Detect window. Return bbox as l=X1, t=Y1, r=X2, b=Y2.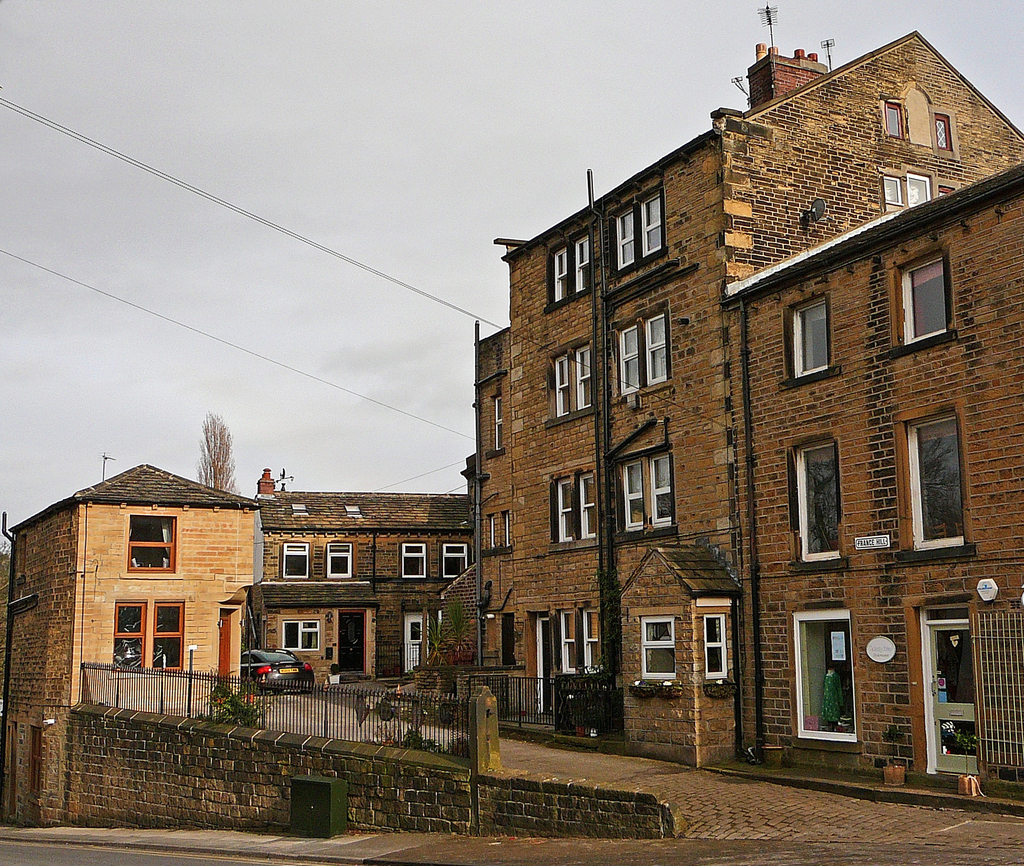
l=269, t=605, r=334, b=661.
